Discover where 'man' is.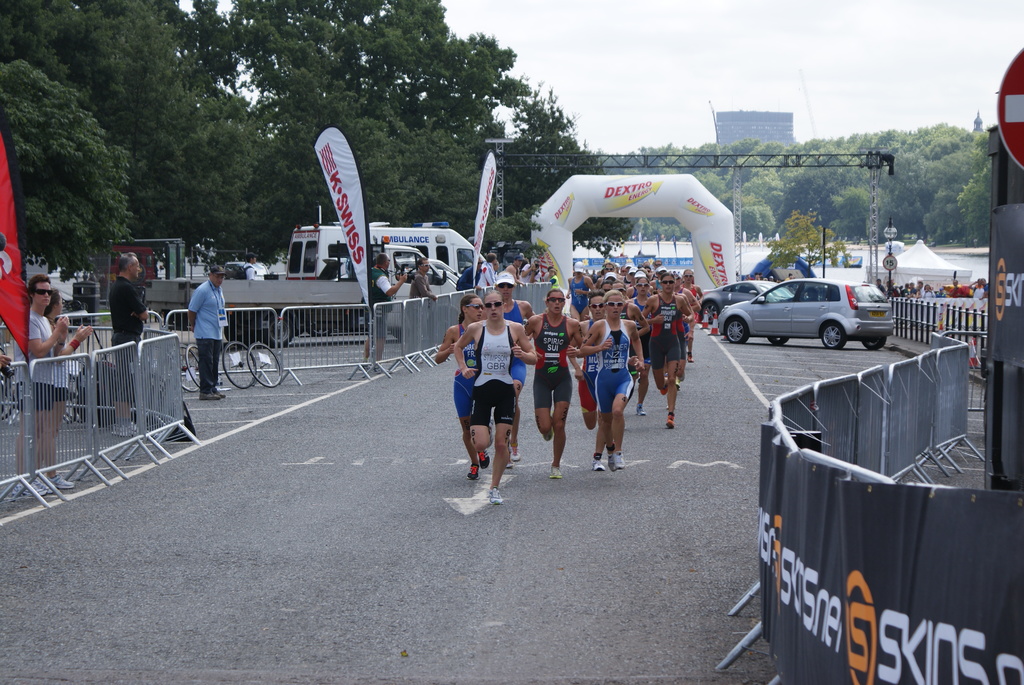
Discovered at {"x1": 477, "y1": 250, "x2": 497, "y2": 287}.
